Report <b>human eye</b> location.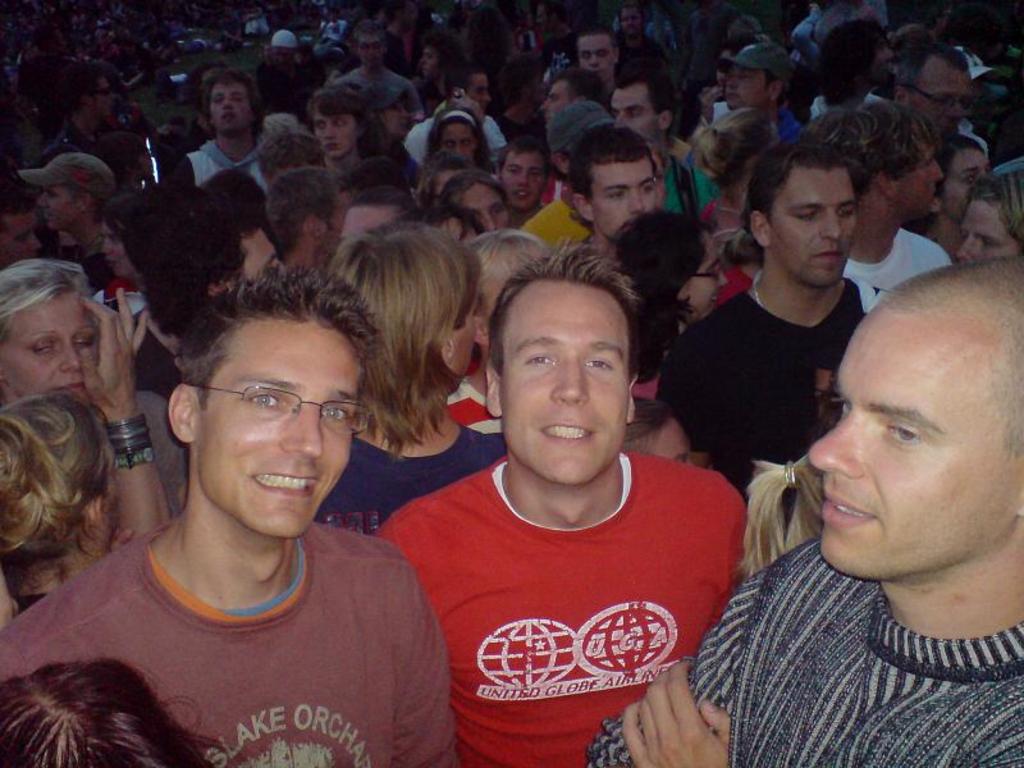
Report: locate(521, 351, 558, 369).
